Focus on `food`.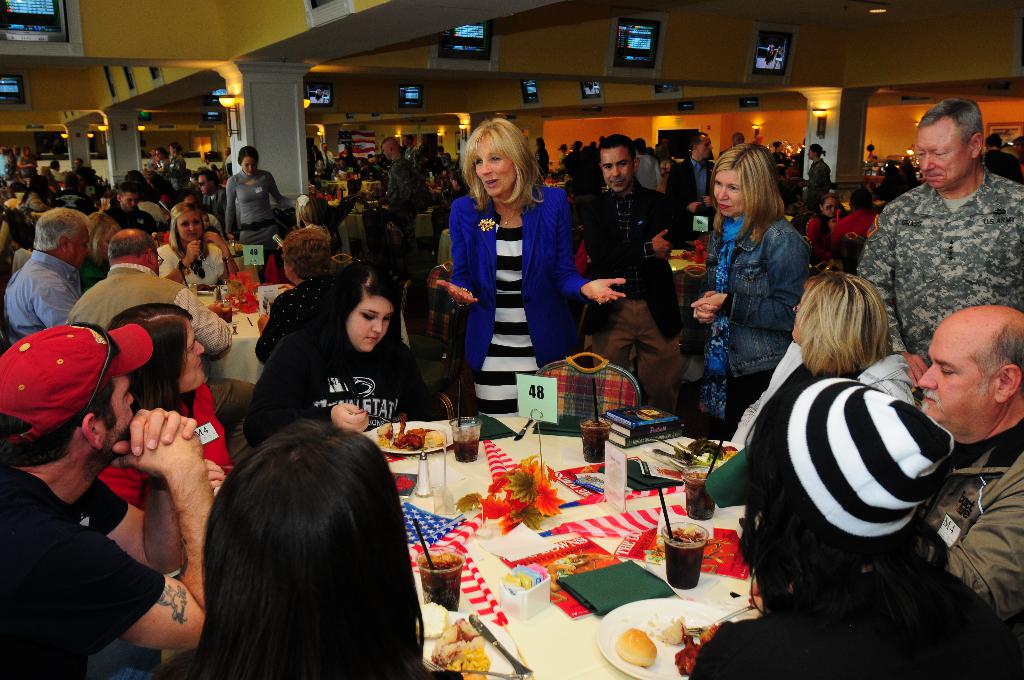
Focused at rect(672, 619, 718, 677).
